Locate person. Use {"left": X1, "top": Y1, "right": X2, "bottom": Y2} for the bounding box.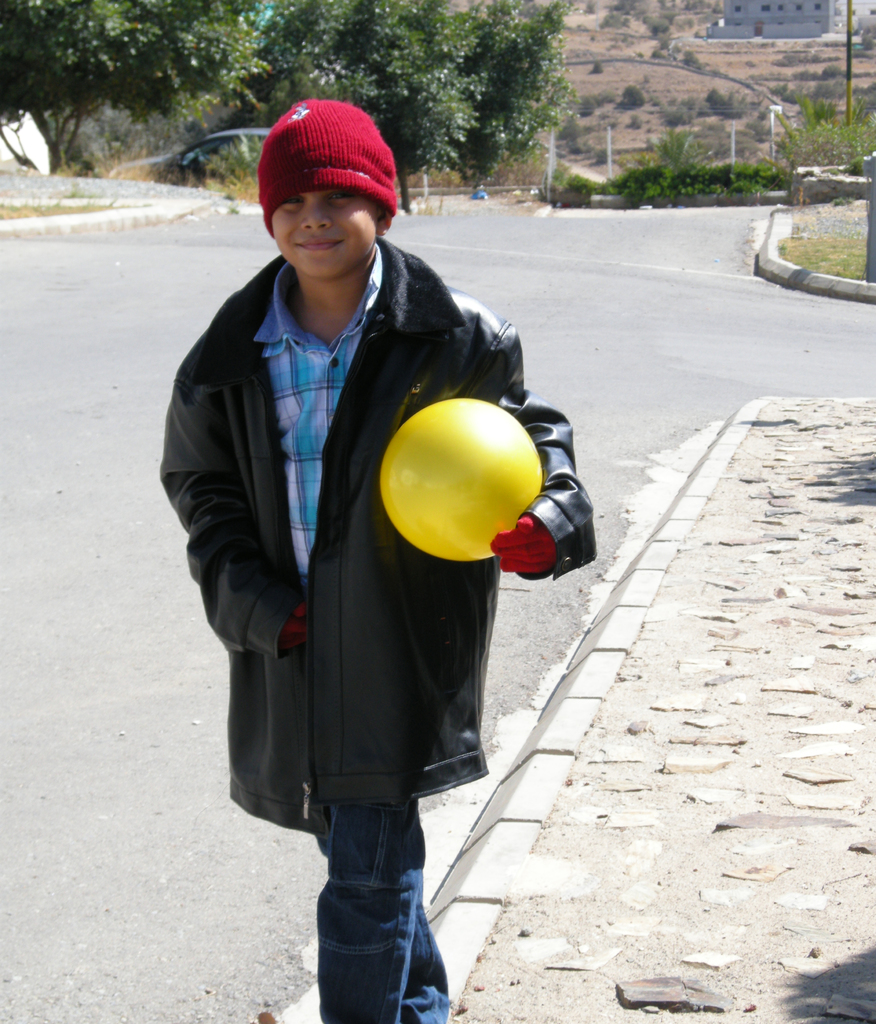
{"left": 156, "top": 89, "right": 602, "bottom": 1023}.
